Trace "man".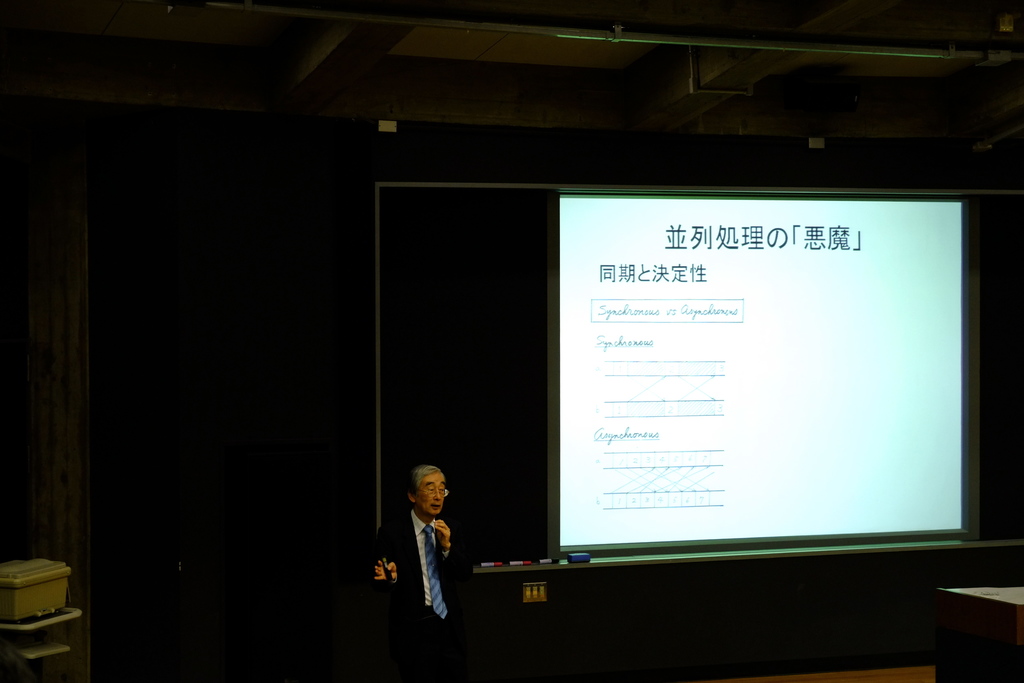
Traced to (x1=382, y1=457, x2=477, y2=655).
